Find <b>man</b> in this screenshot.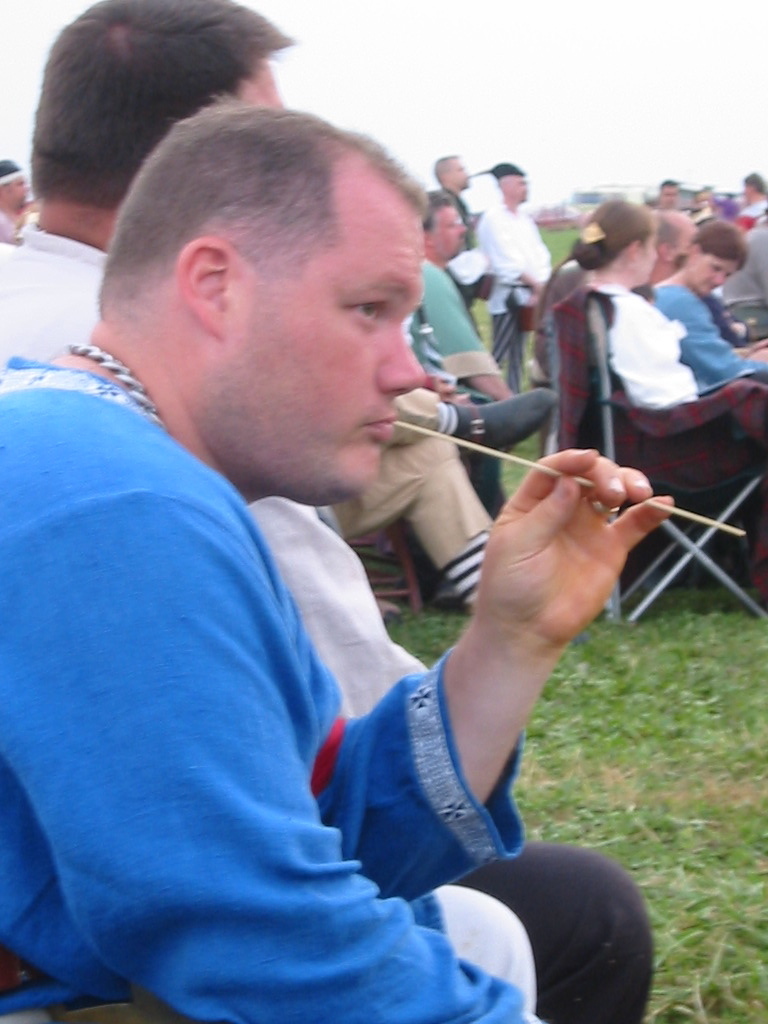
The bounding box for <b>man</b> is 480, 157, 554, 393.
